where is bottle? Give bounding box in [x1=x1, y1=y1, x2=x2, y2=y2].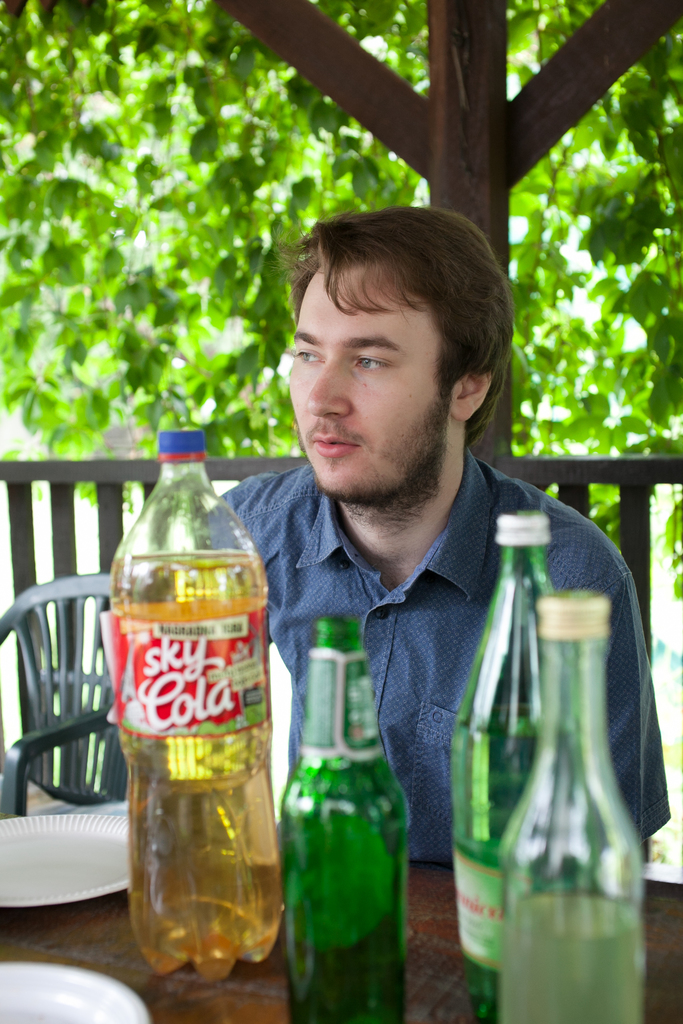
[x1=502, y1=589, x2=646, y2=1023].
